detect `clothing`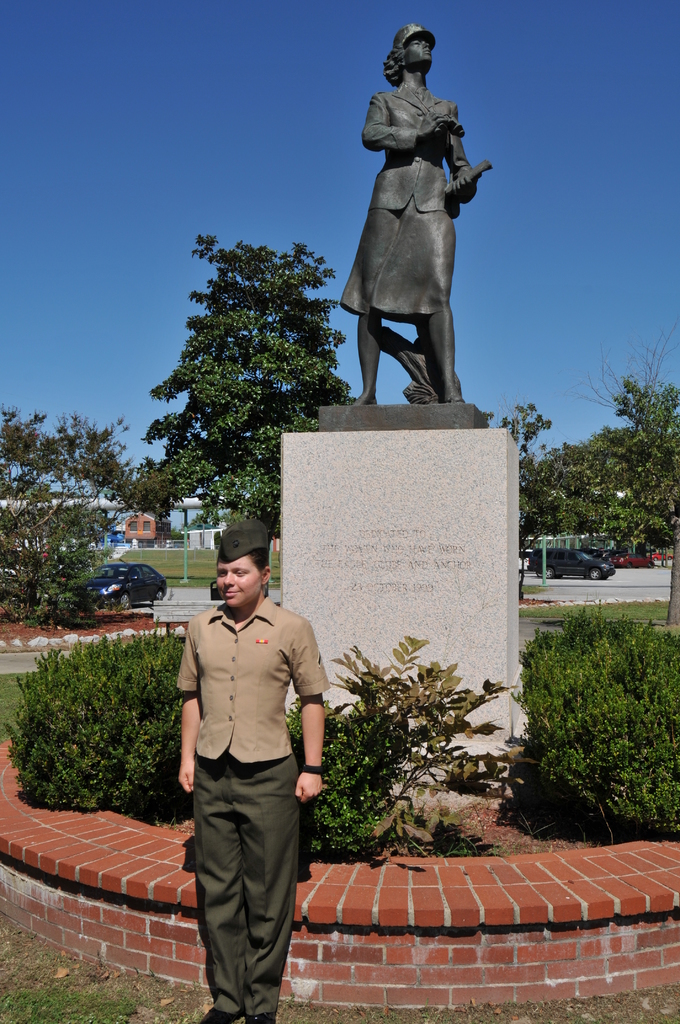
[161, 578, 309, 1003]
